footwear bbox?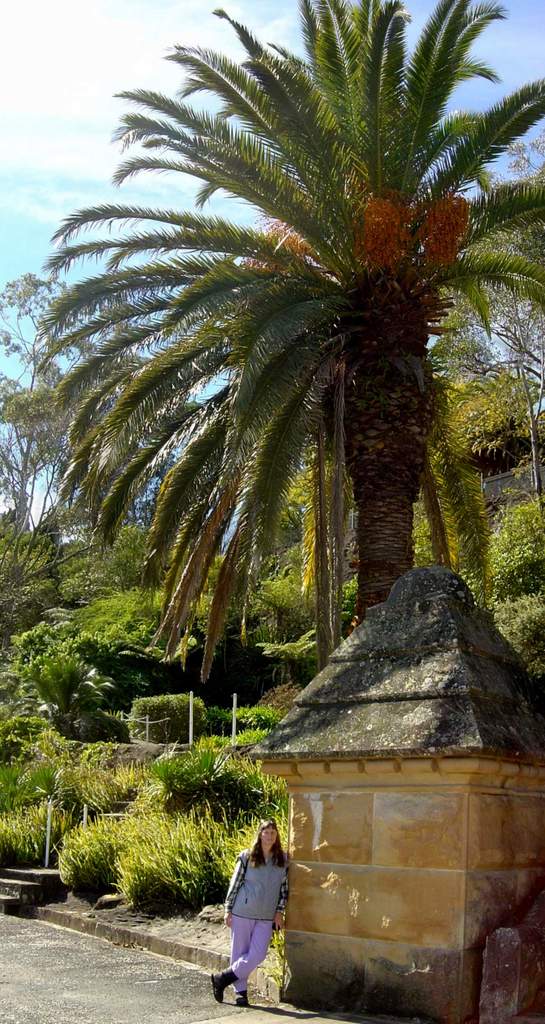
238:988:250:1009
